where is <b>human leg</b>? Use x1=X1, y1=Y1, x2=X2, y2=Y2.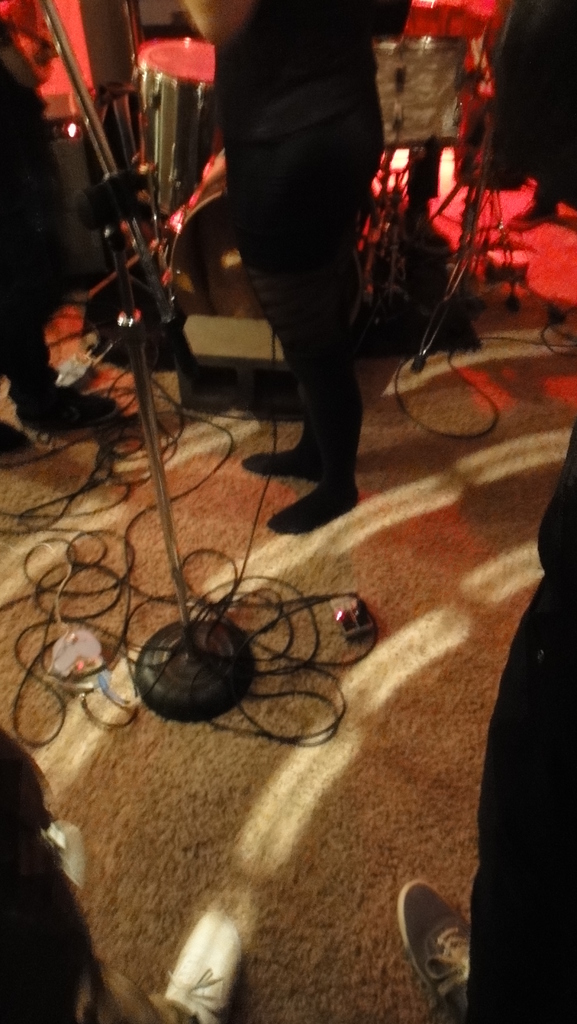
x1=268, y1=344, x2=346, y2=531.
